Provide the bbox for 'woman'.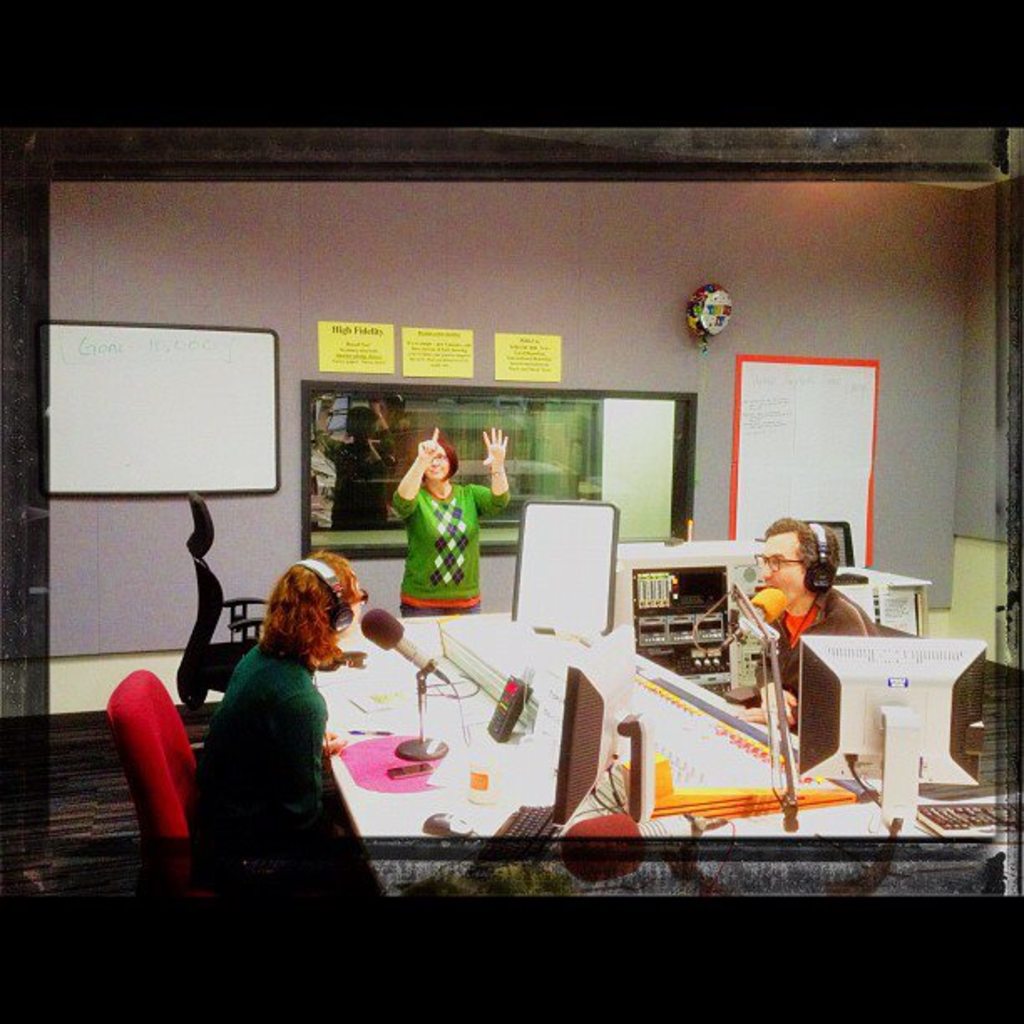
<bbox>380, 422, 509, 621</bbox>.
